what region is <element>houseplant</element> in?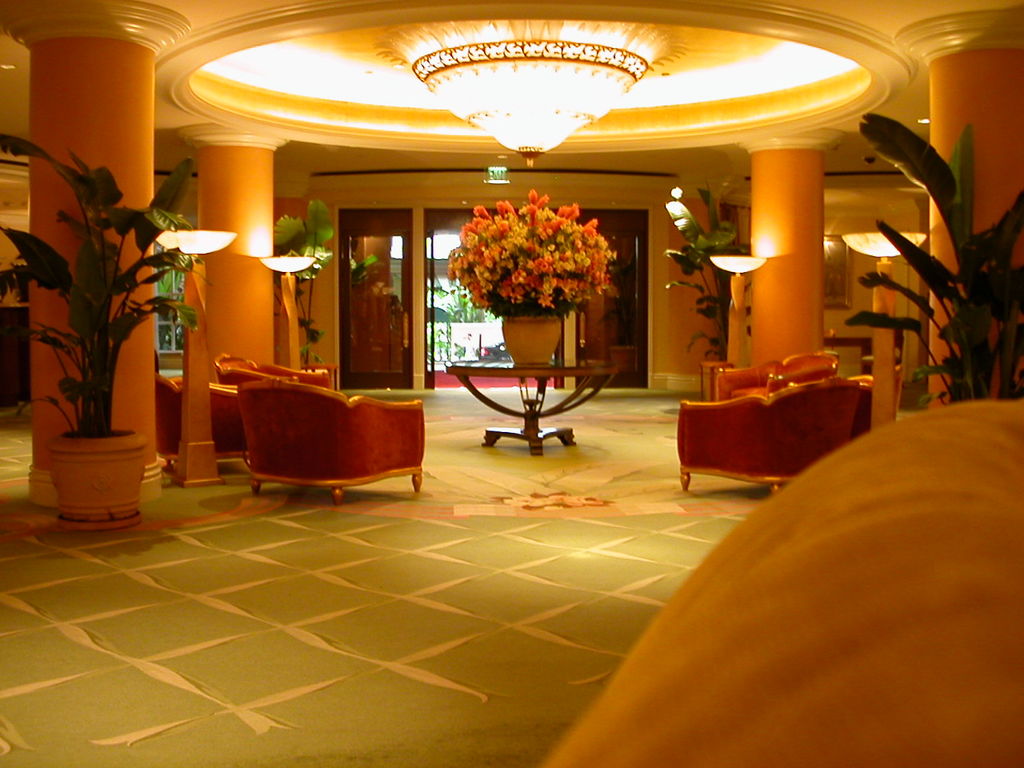
667:190:740:370.
